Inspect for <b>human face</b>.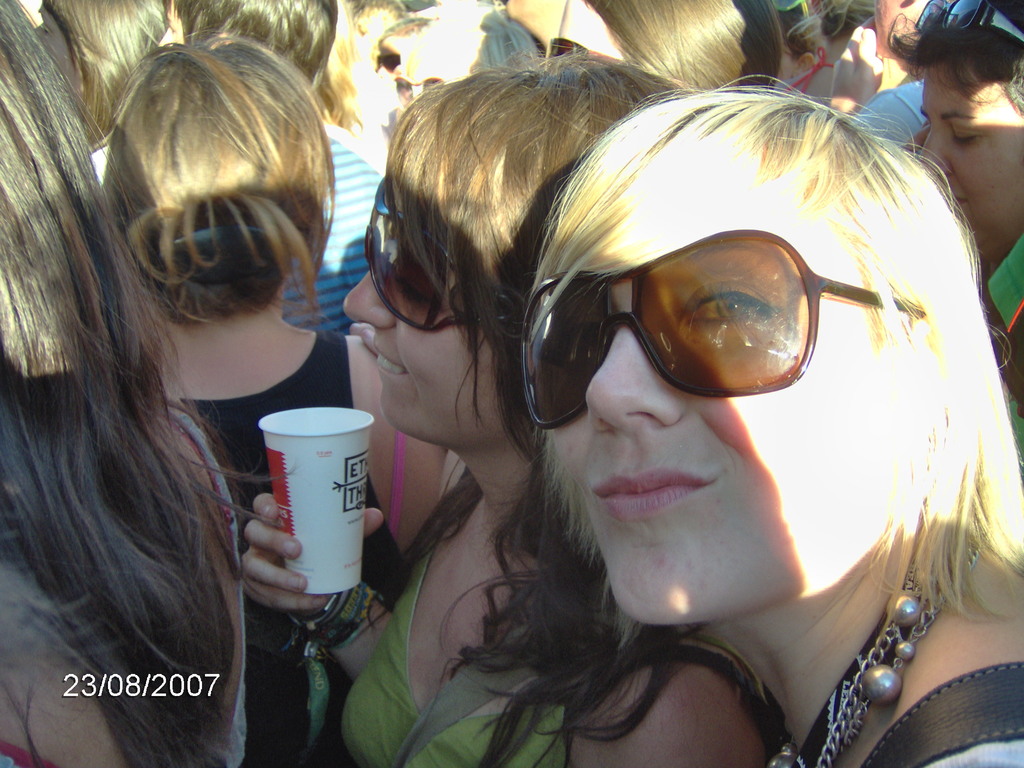
Inspection: crop(920, 65, 1023, 258).
